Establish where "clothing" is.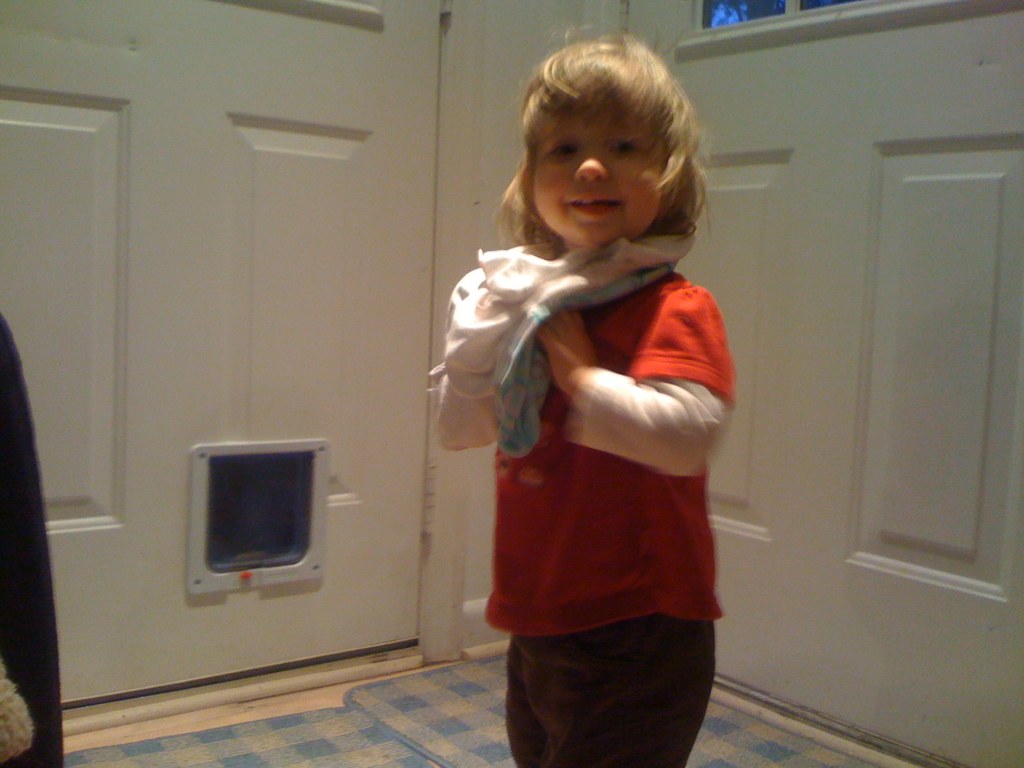
Established at crop(445, 165, 749, 724).
